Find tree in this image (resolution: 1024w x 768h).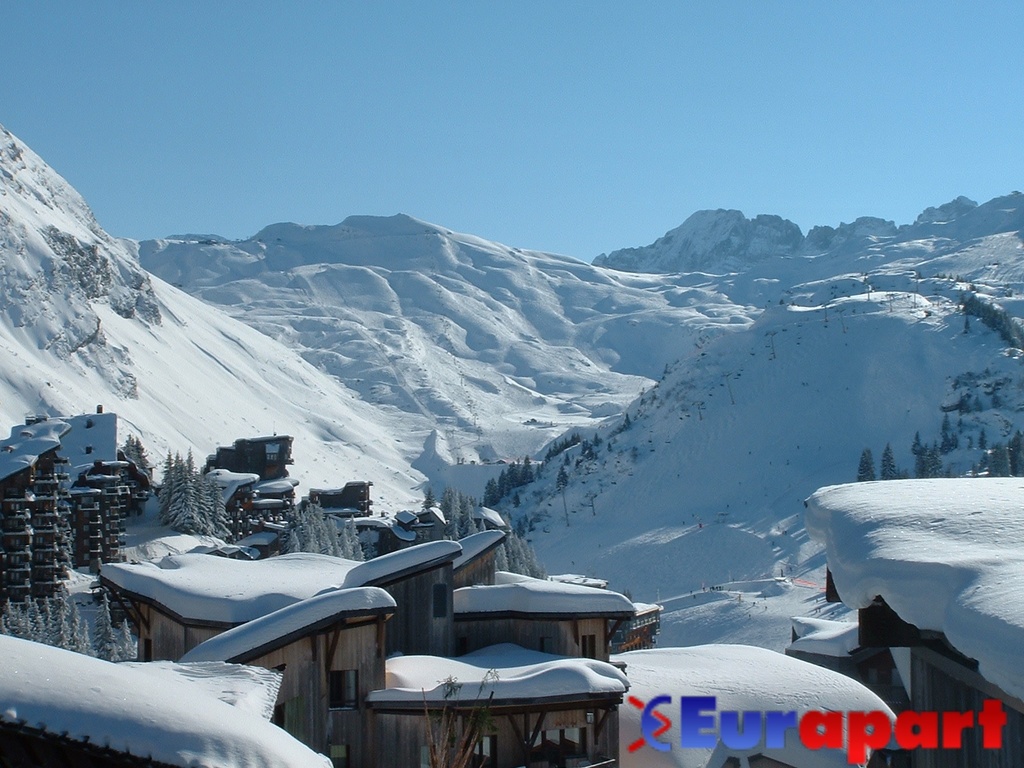
detection(334, 511, 354, 558).
